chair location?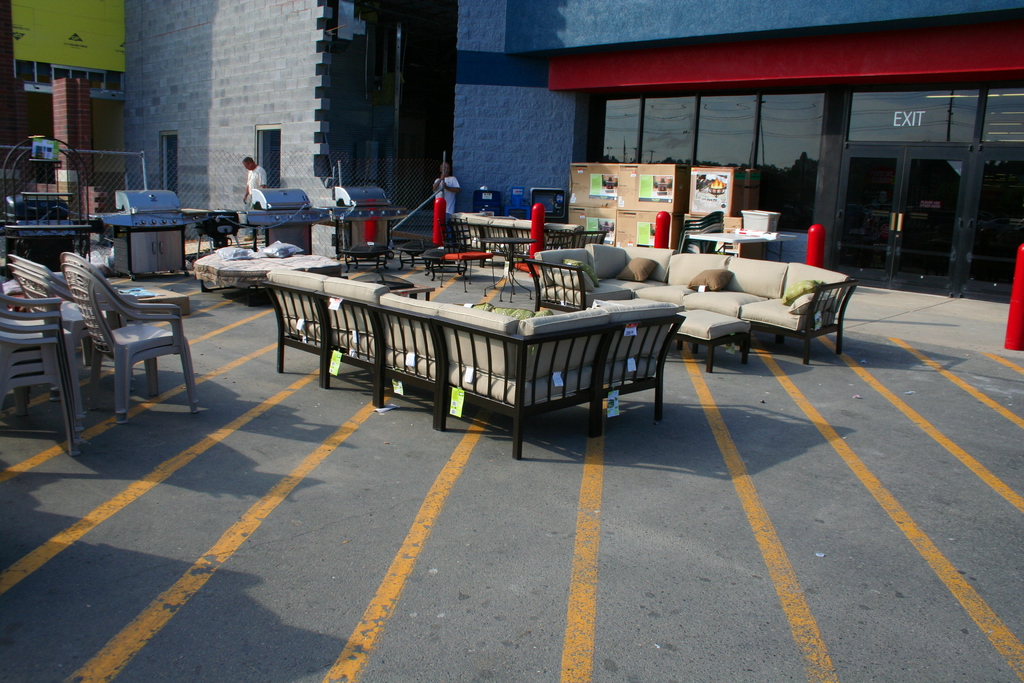
<region>564, 228, 602, 249</region>
